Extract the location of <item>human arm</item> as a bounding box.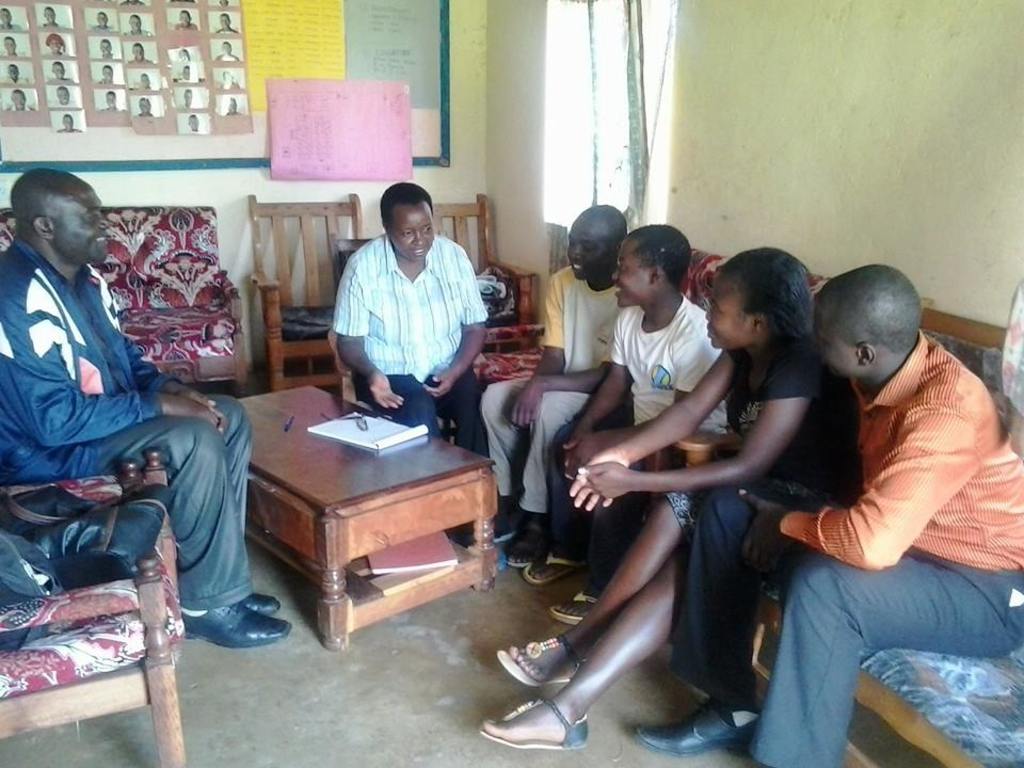
332:255:406:413.
